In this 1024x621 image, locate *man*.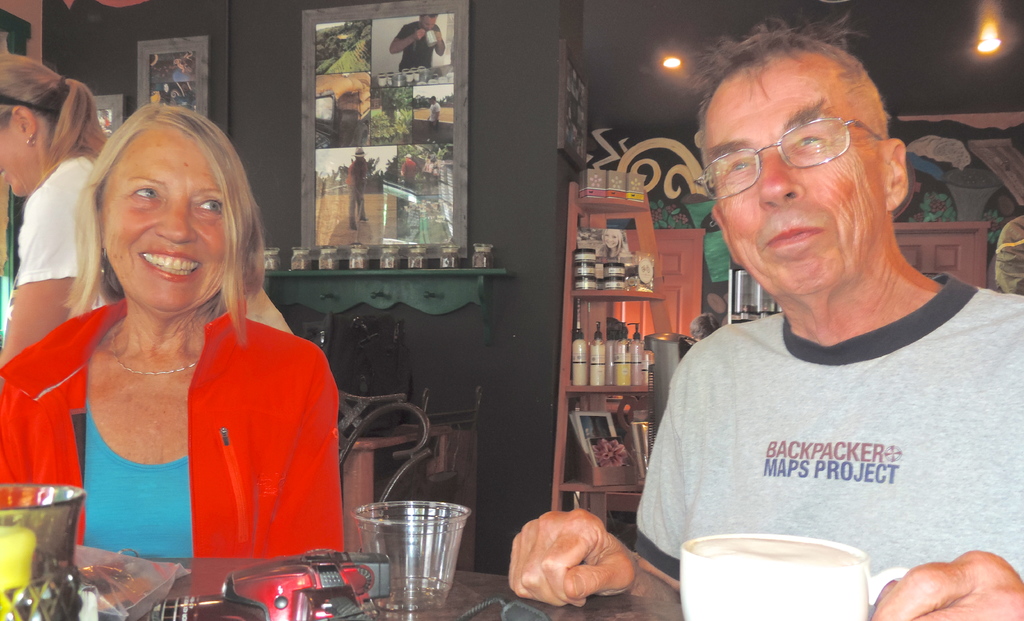
Bounding box: locate(348, 147, 371, 233).
